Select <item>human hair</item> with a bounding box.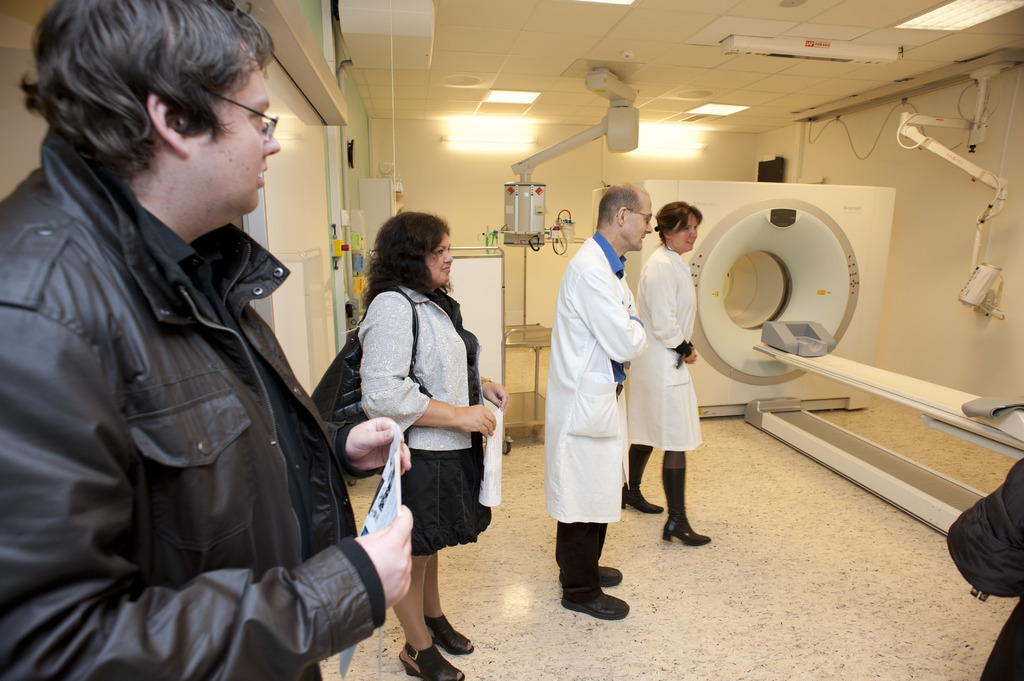
360/209/452/310.
